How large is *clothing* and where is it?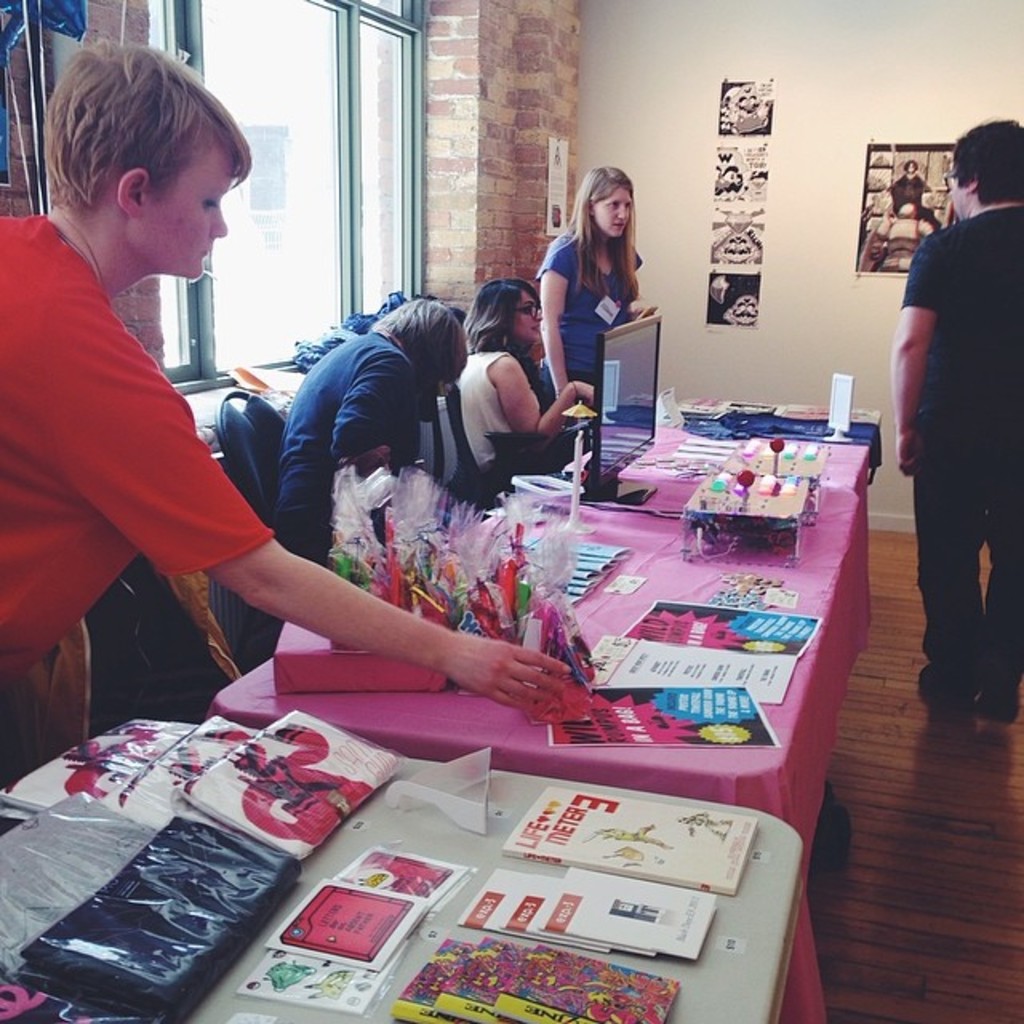
Bounding box: {"x1": 896, "y1": 190, "x2": 1022, "y2": 696}.
